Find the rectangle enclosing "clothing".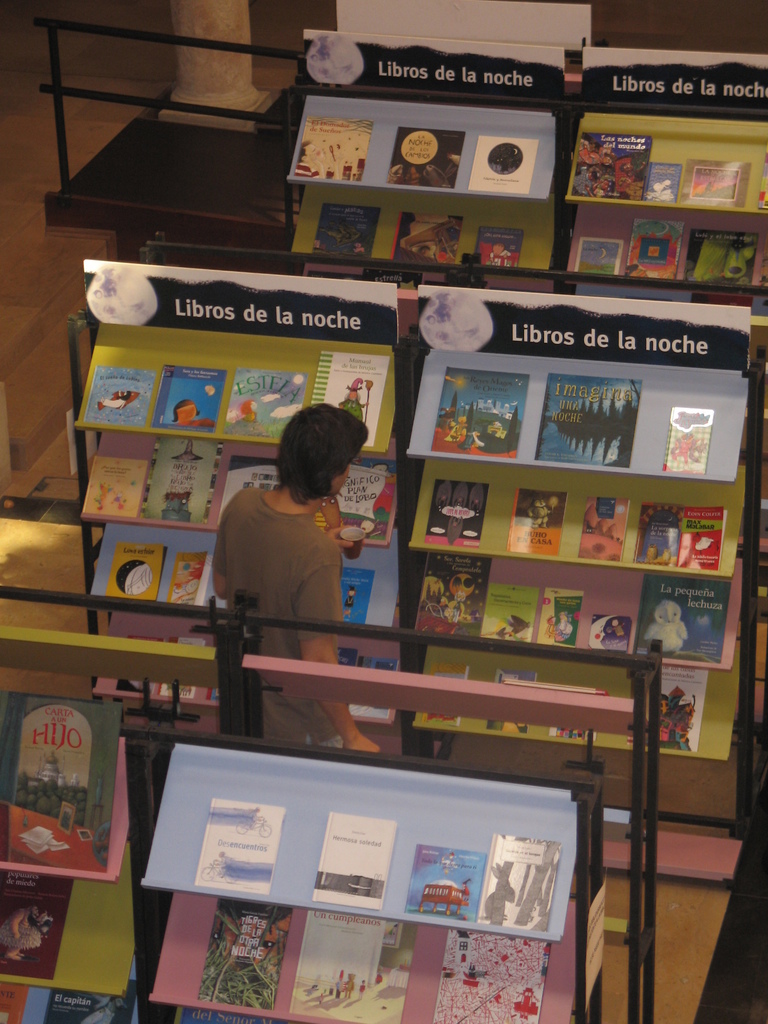
[left=645, top=615, right=687, bottom=652].
